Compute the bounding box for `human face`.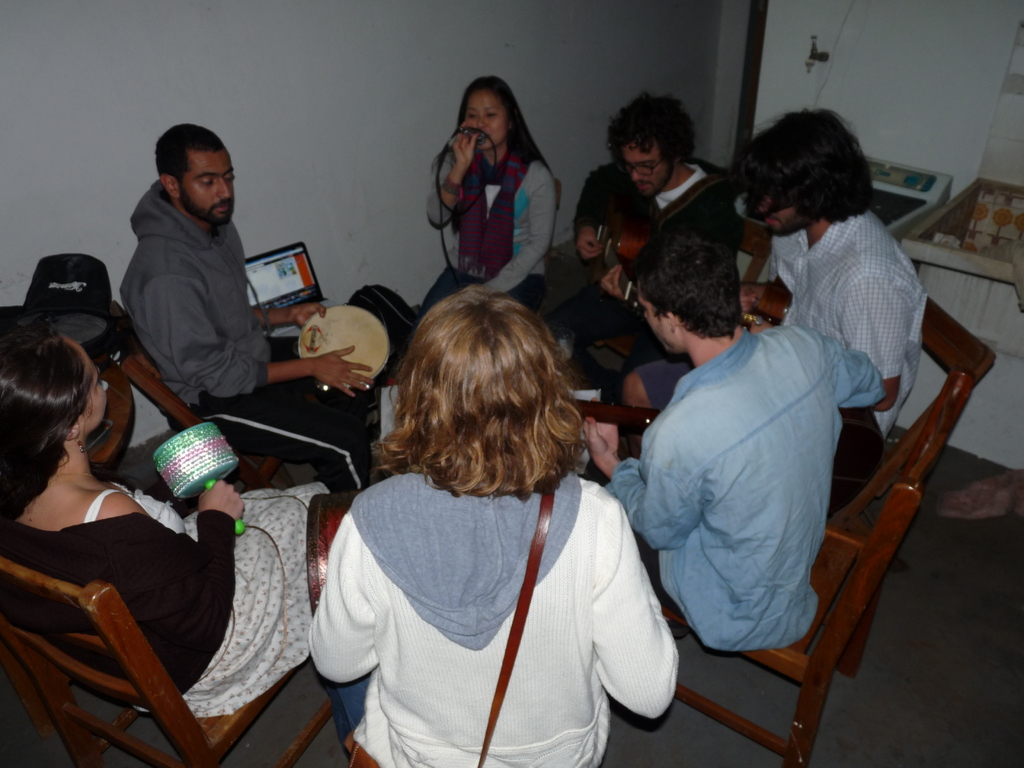
[72,346,108,418].
